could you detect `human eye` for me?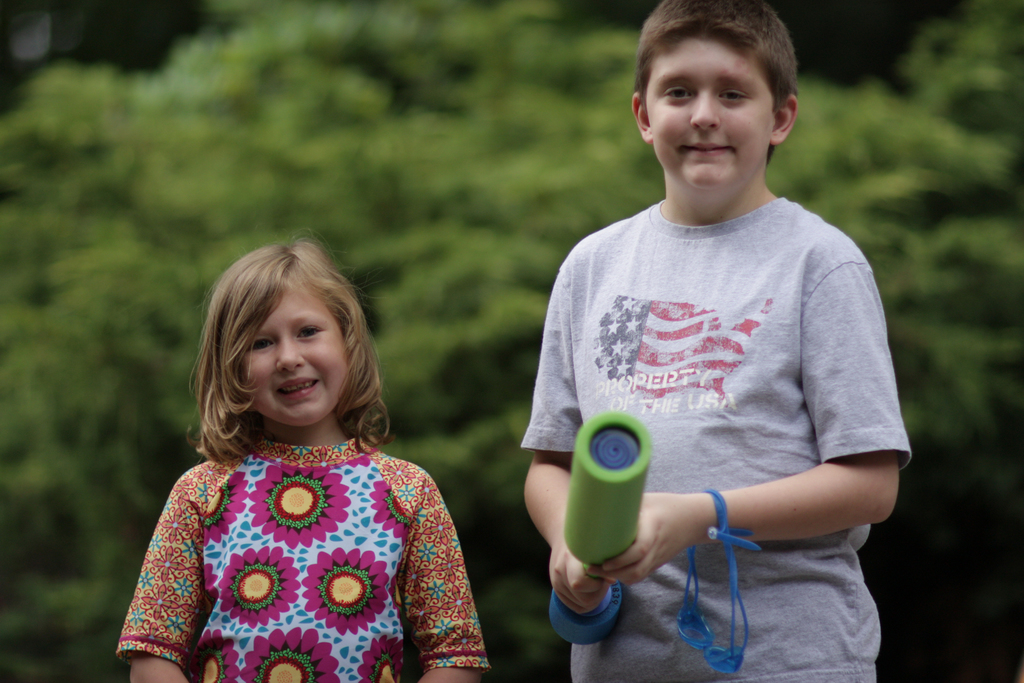
Detection result: (left=292, top=321, right=329, bottom=345).
